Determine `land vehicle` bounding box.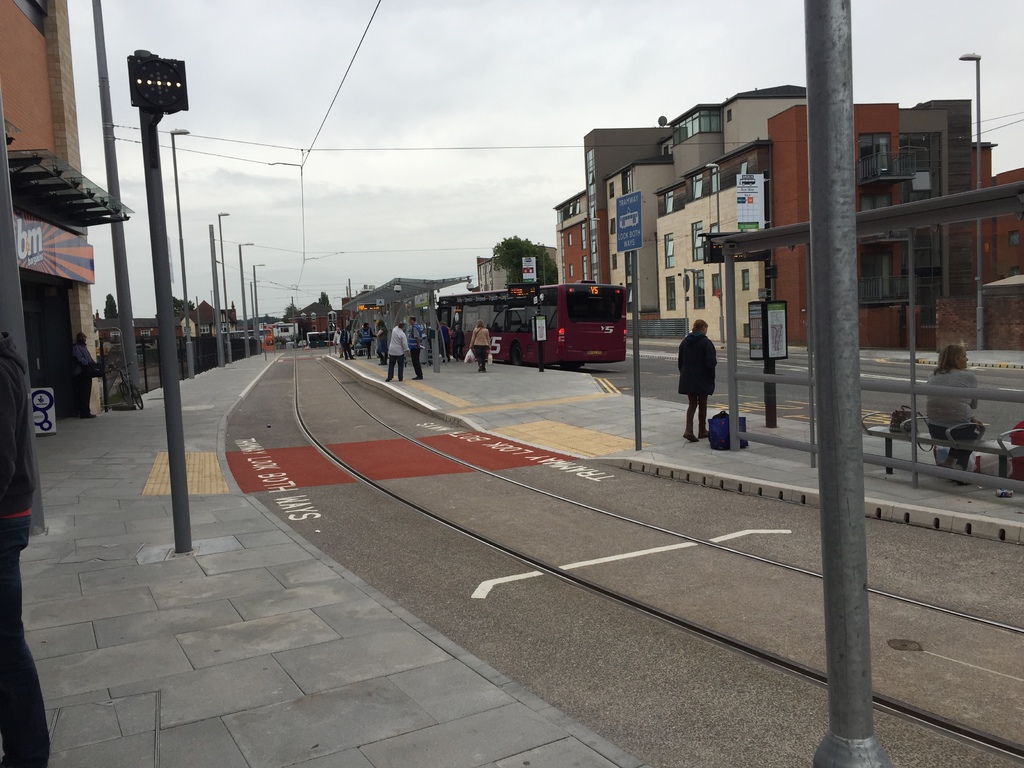
Determined: <region>107, 362, 140, 406</region>.
